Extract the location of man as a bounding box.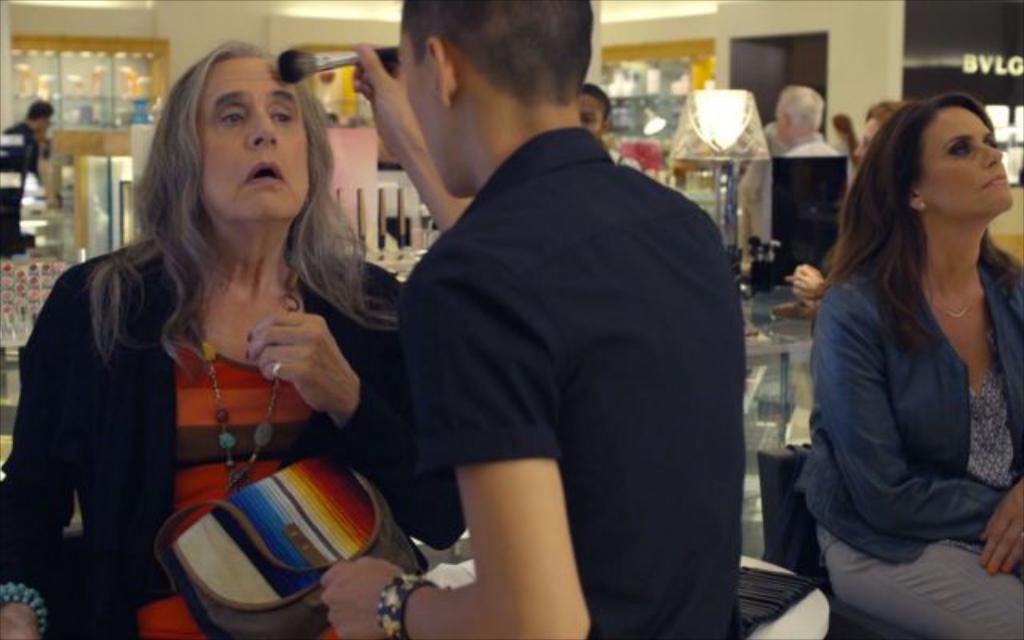
739, 80, 858, 243.
